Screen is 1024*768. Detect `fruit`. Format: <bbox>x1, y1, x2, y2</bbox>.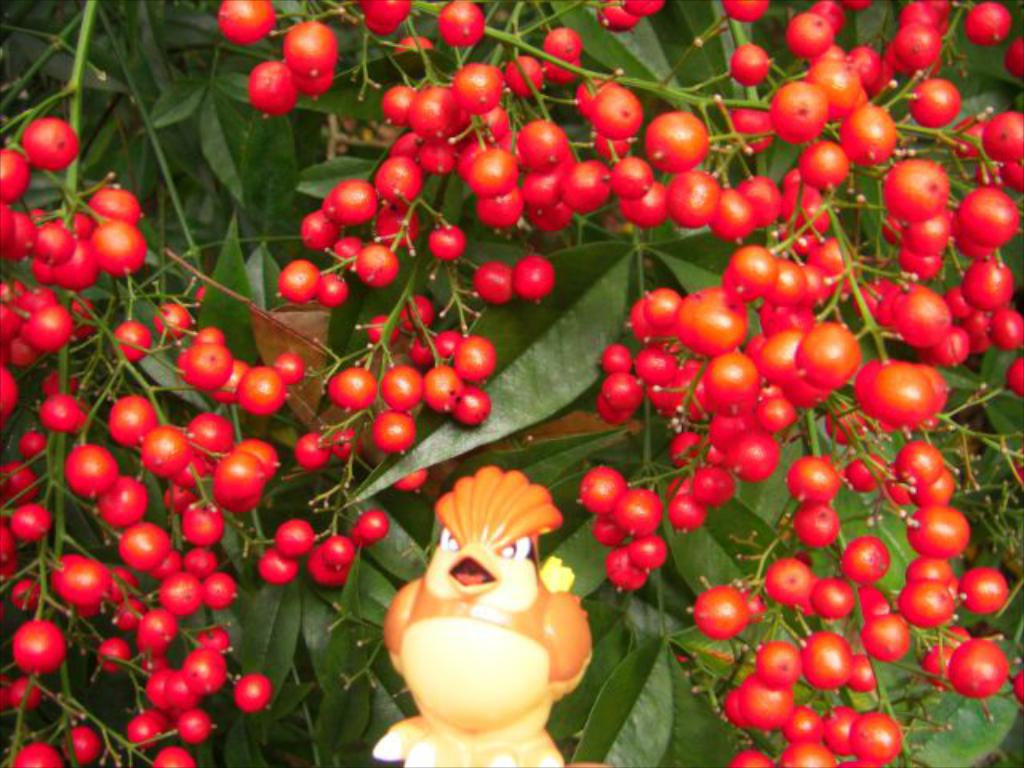
<bbox>150, 746, 200, 766</bbox>.
